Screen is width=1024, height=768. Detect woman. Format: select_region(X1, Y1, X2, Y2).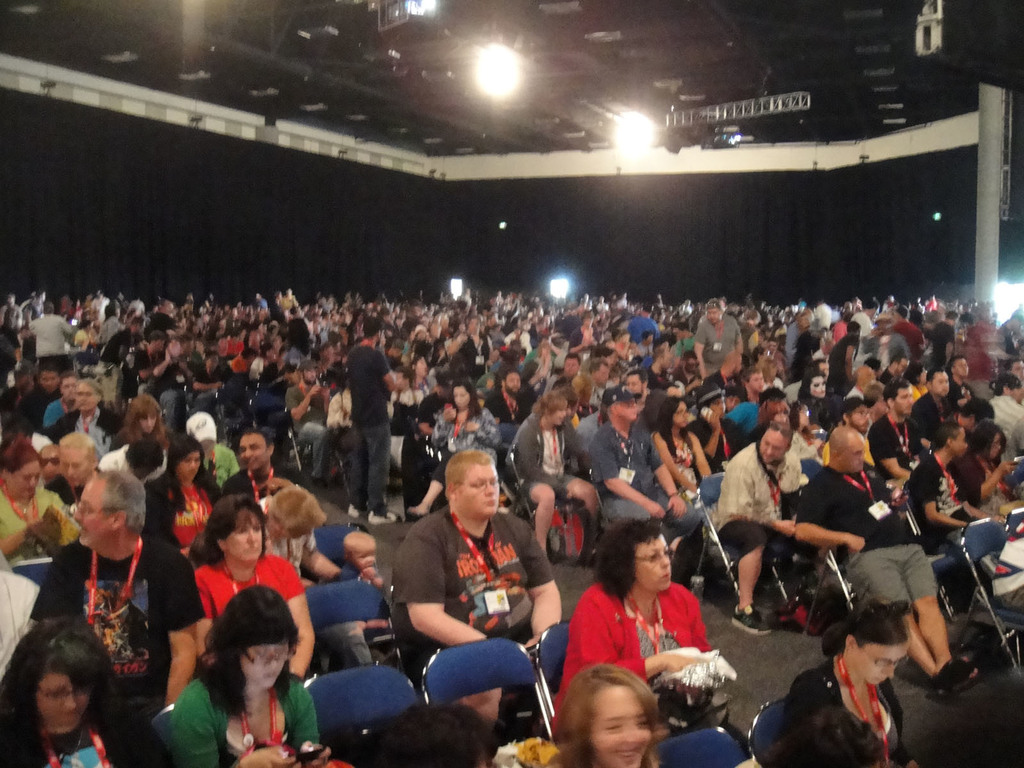
select_region(514, 393, 607, 558).
